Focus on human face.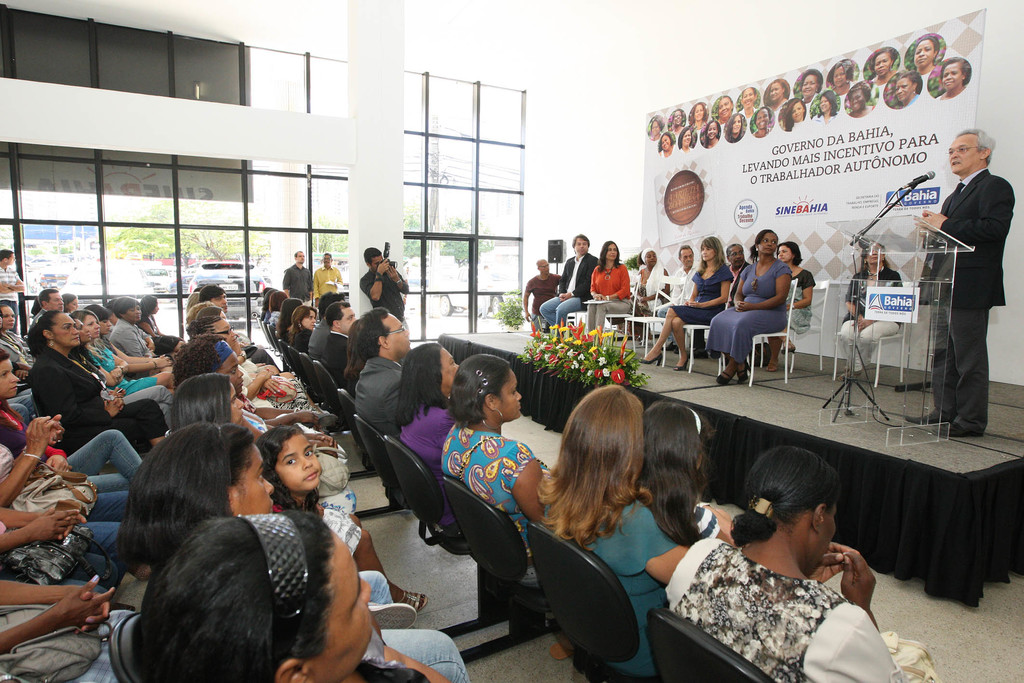
Focused at 660/135/671/151.
